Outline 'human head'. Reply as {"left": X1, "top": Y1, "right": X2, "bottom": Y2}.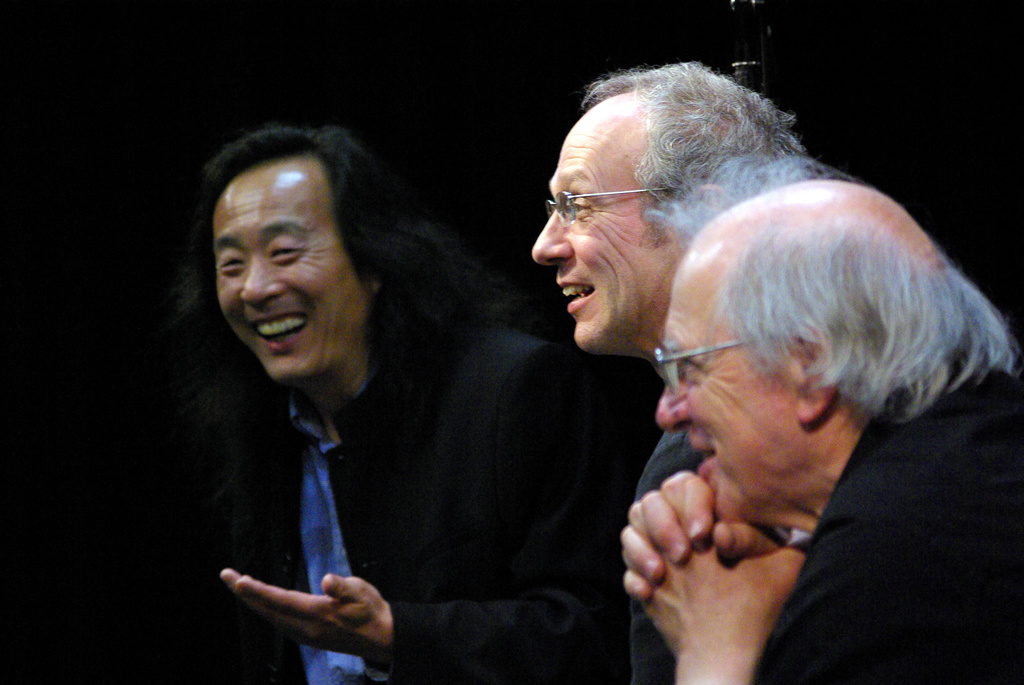
{"left": 202, "top": 127, "right": 412, "bottom": 386}.
